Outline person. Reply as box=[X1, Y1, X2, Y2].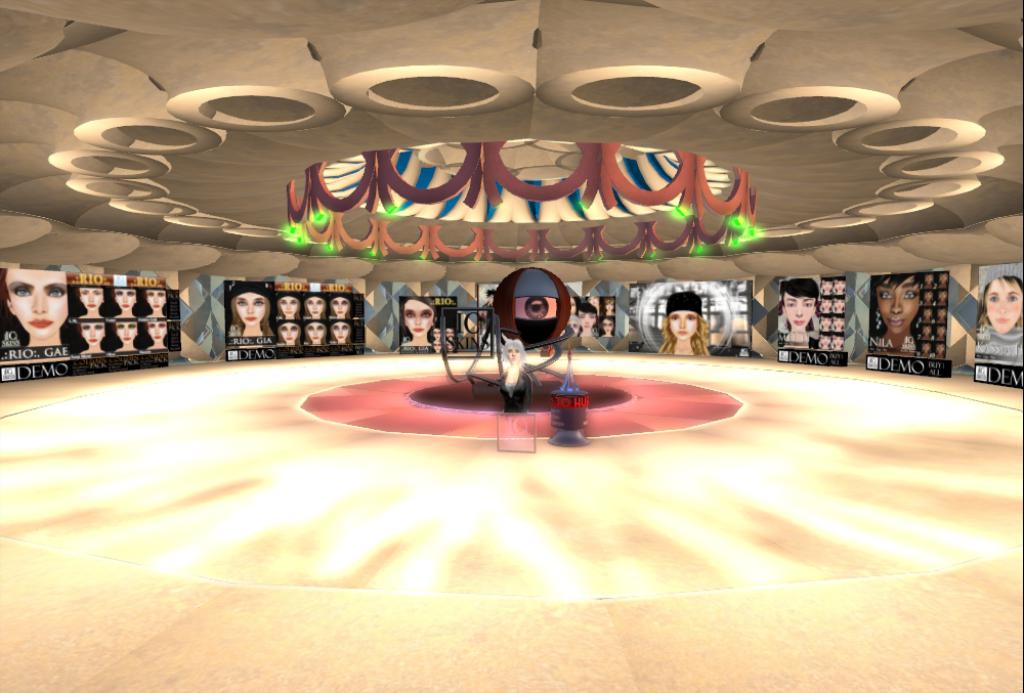
box=[78, 287, 106, 315].
